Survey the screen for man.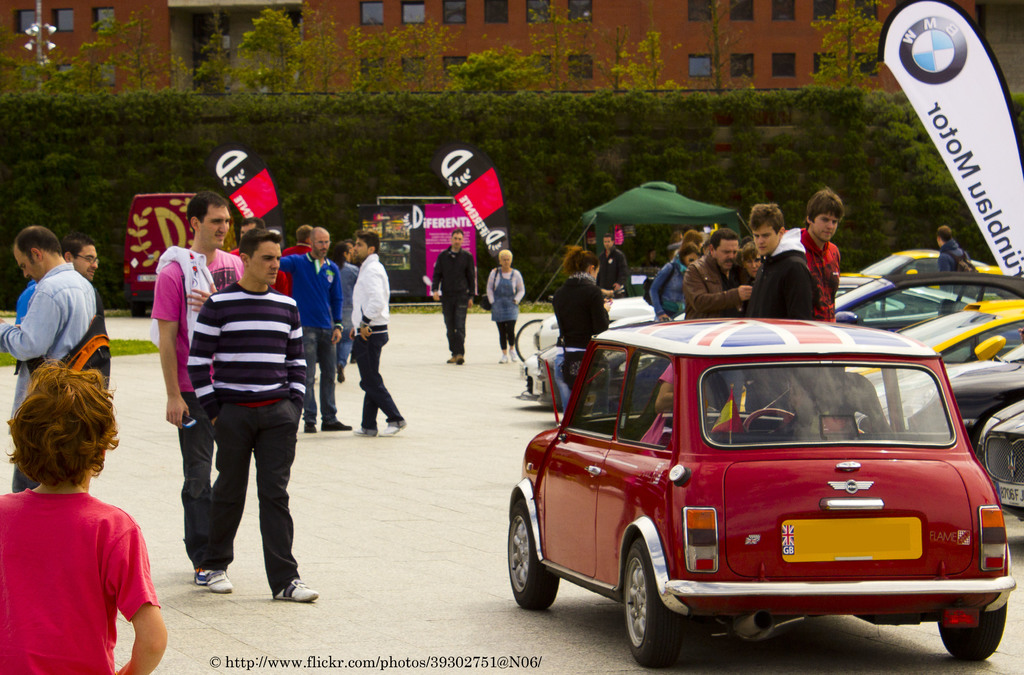
Survey found: <region>11, 243, 108, 332</region>.
